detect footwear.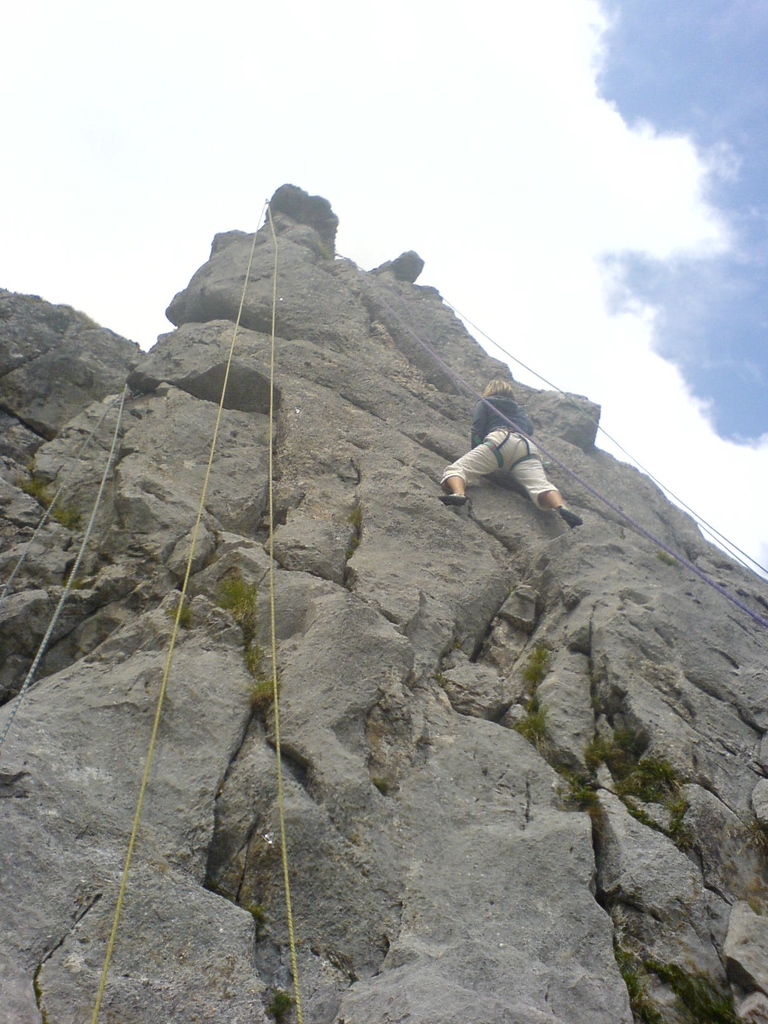
Detected at select_region(563, 509, 582, 532).
